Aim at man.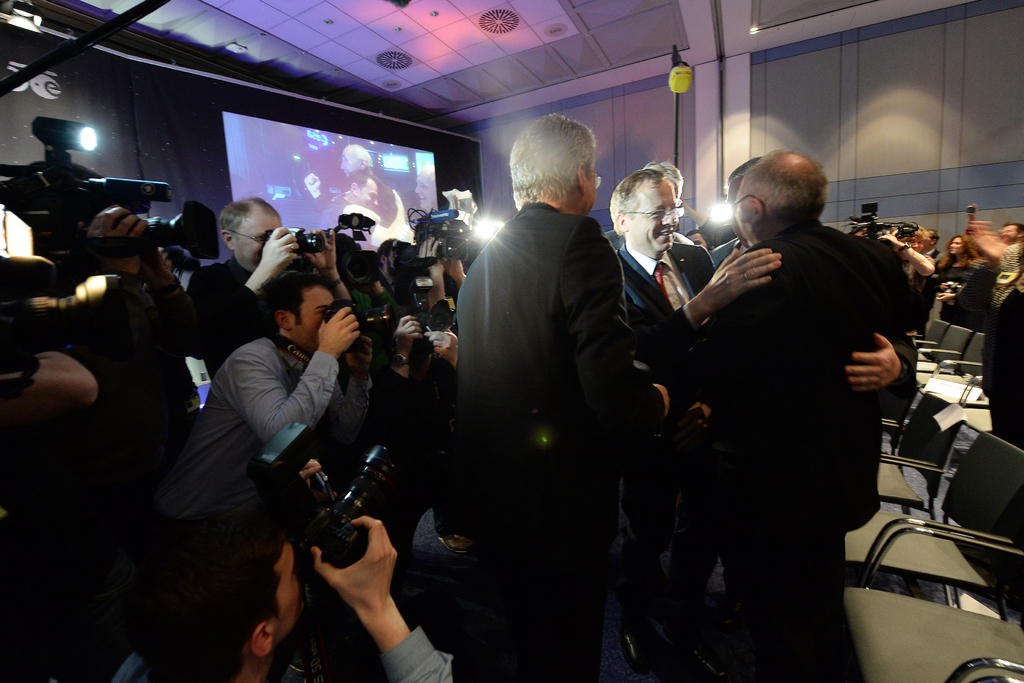
Aimed at rect(639, 156, 698, 242).
